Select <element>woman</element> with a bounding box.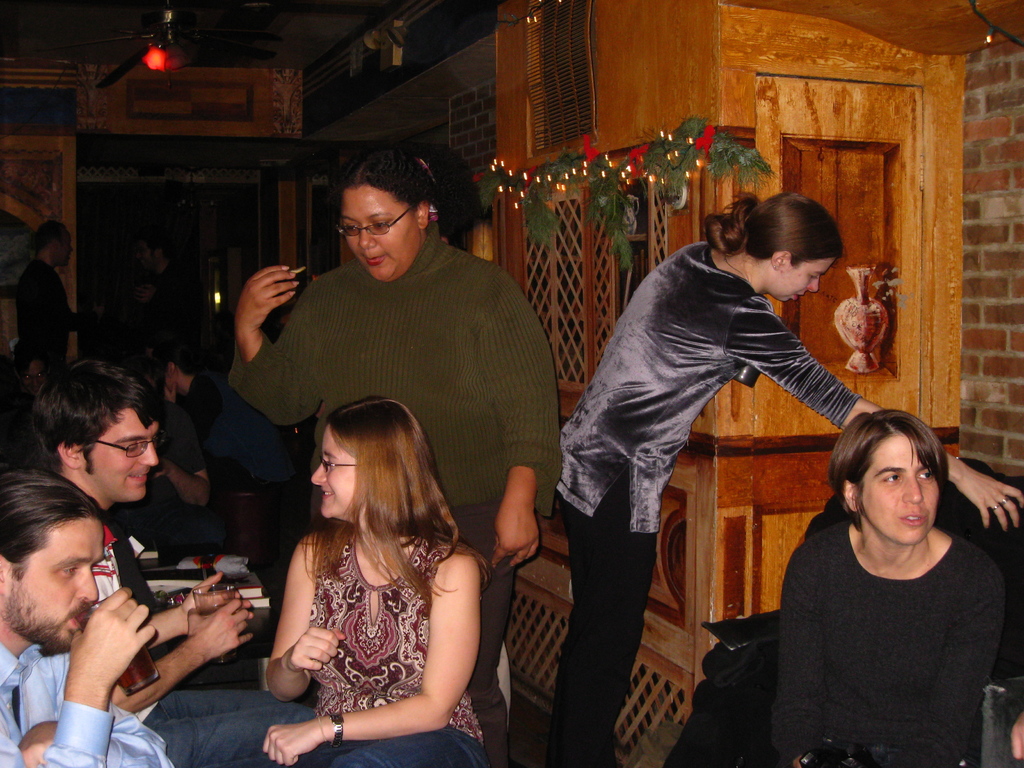
[x1=550, y1=193, x2=1023, y2=767].
